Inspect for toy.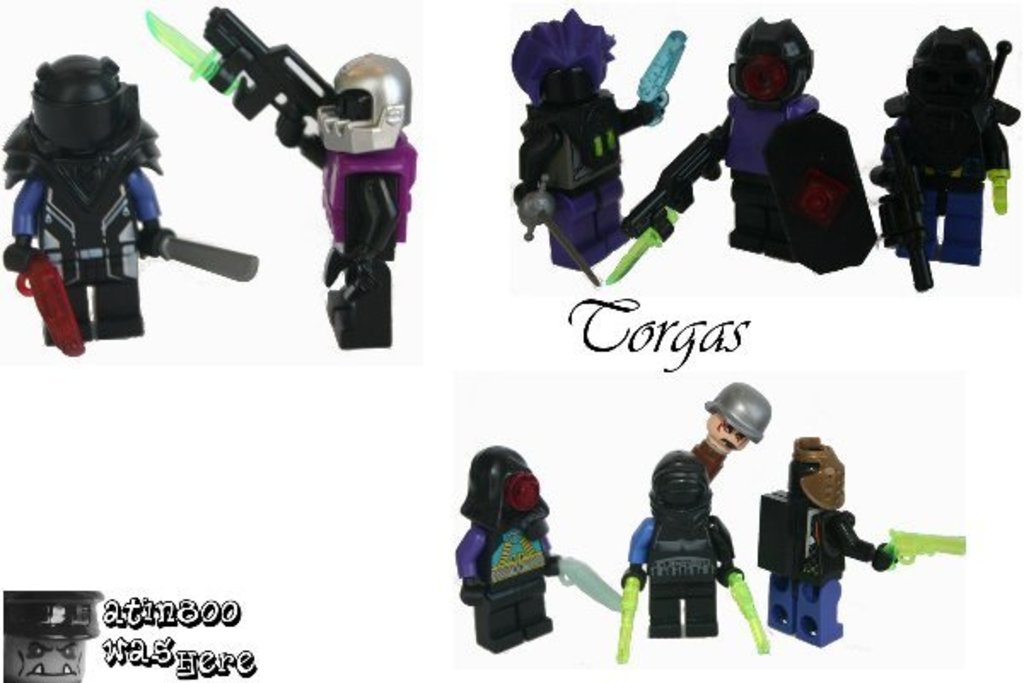
Inspection: [left=0, top=20, right=244, bottom=343].
